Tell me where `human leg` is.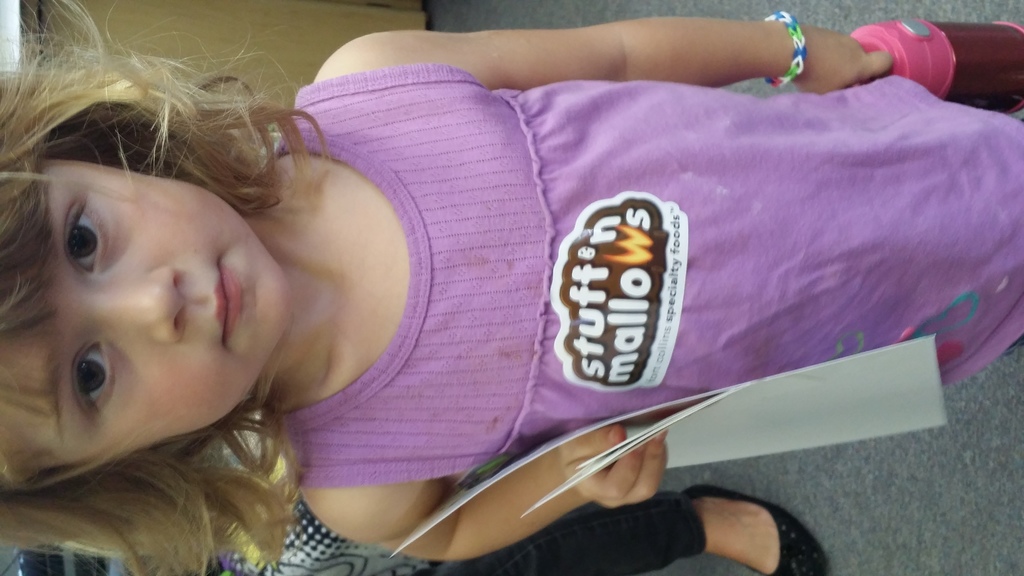
`human leg` is at bbox=(433, 490, 824, 575).
